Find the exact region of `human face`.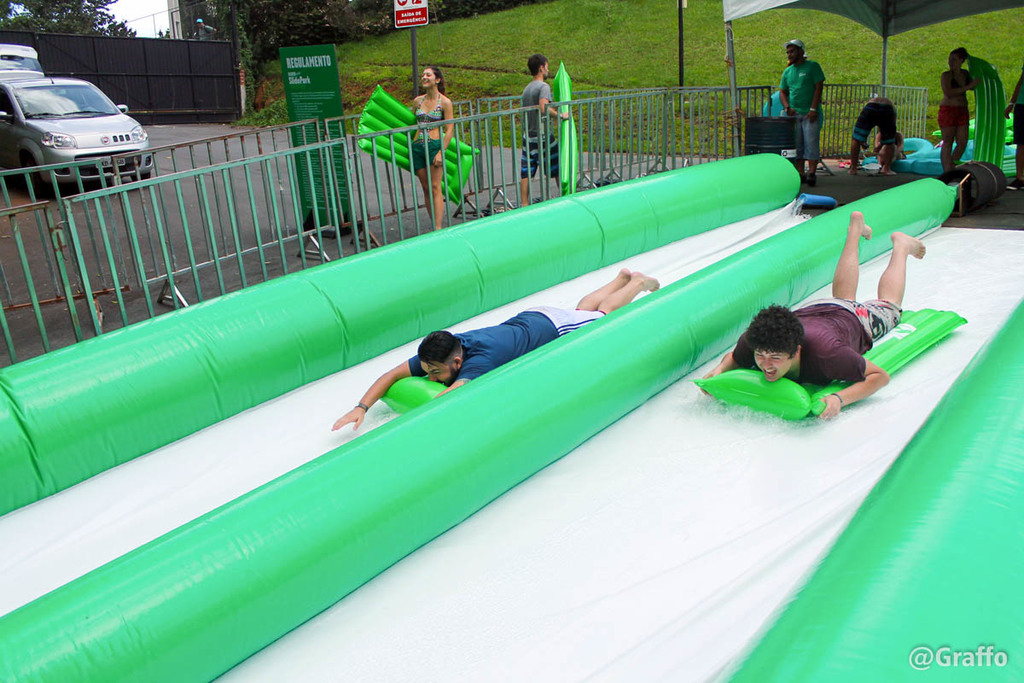
Exact region: <region>421, 68, 436, 89</region>.
